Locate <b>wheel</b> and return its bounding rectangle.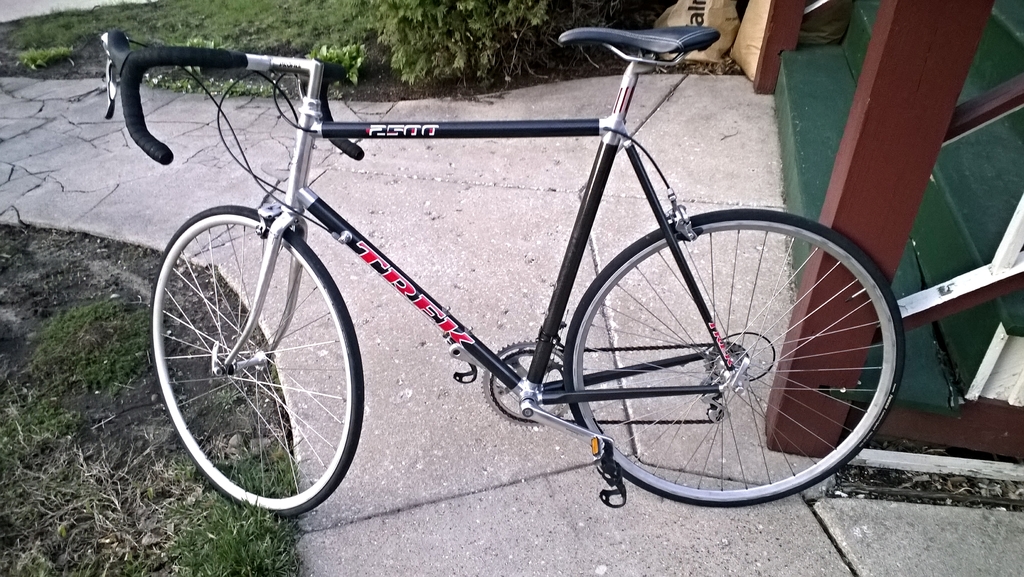
detection(560, 206, 909, 506).
